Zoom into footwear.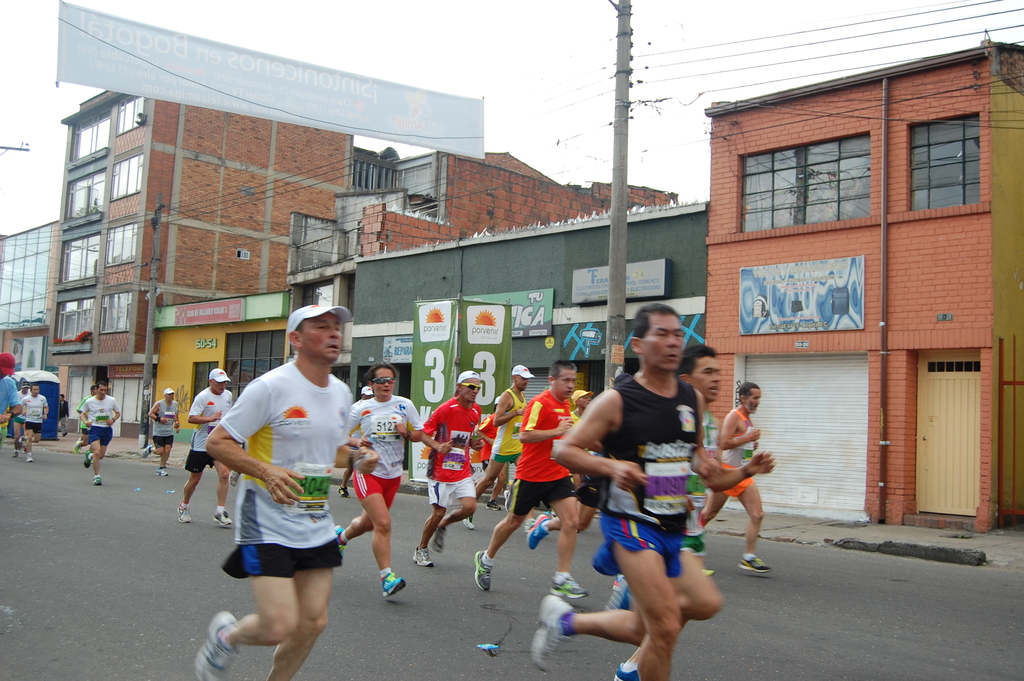
Zoom target: (x1=82, y1=449, x2=95, y2=469).
